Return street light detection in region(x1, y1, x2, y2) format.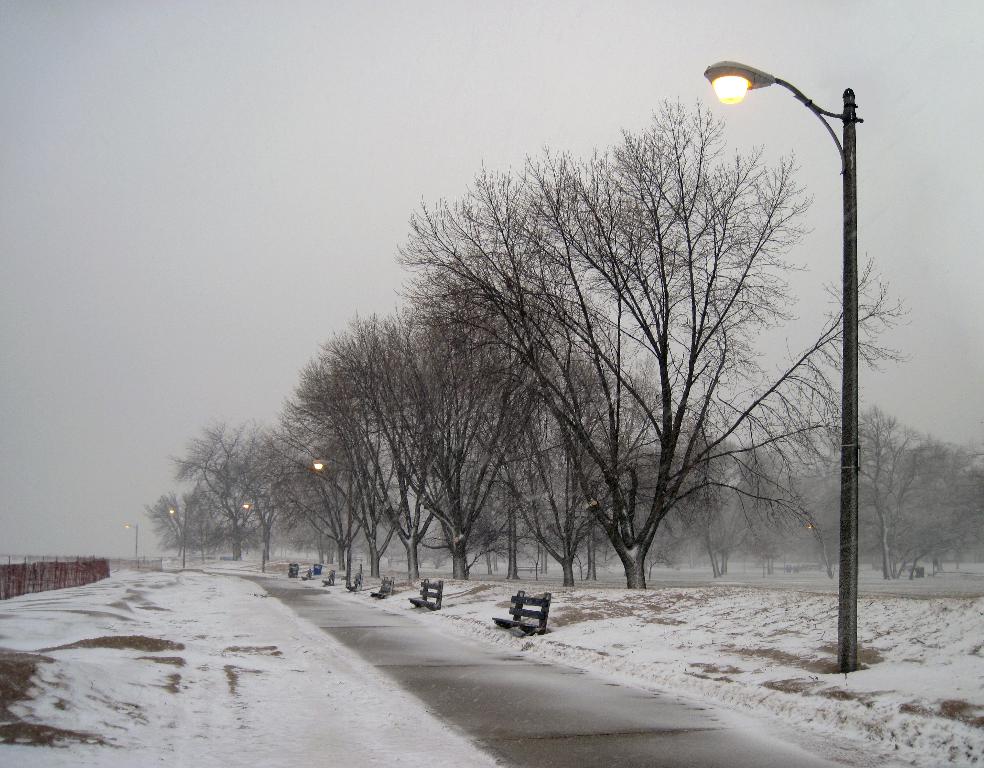
region(708, 52, 919, 679).
